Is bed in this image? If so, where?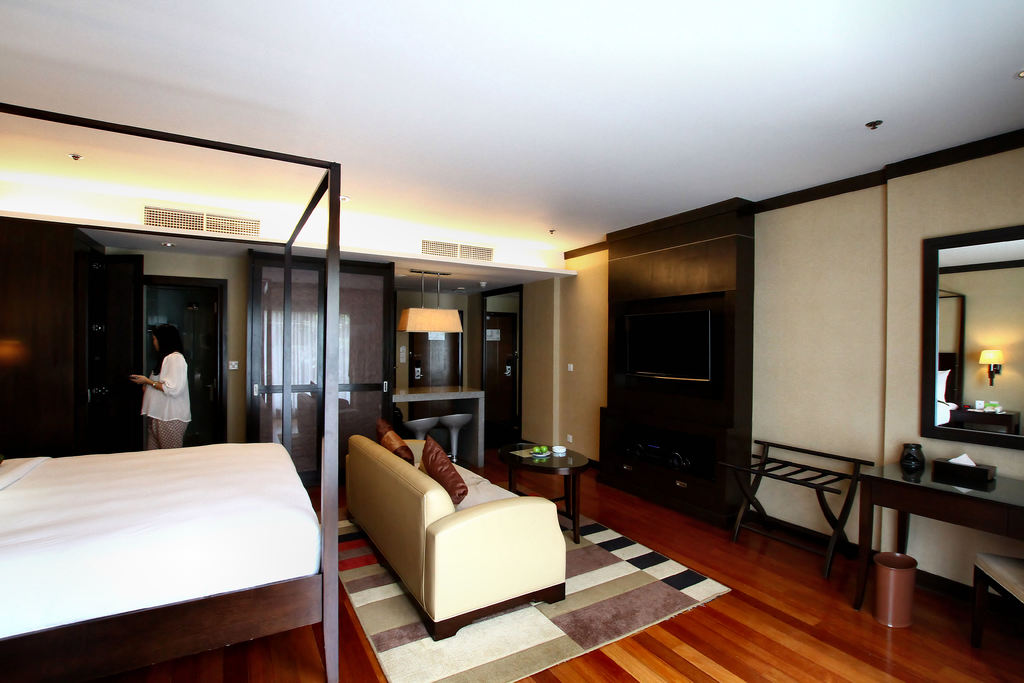
Yes, at (x1=0, y1=97, x2=339, y2=682).
